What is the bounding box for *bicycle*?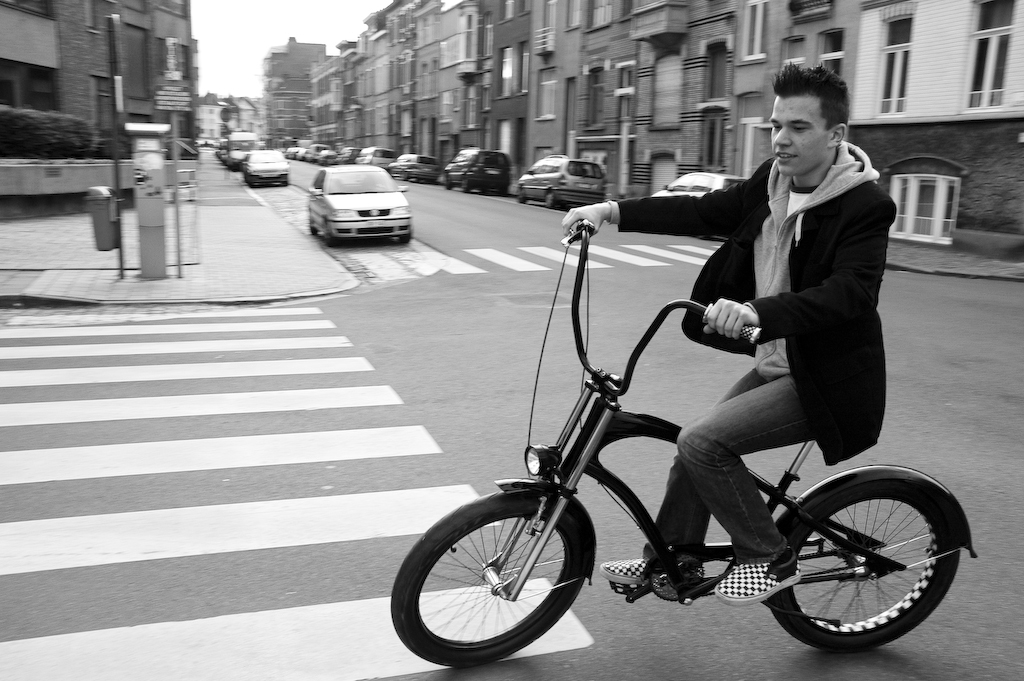
detection(391, 218, 977, 665).
